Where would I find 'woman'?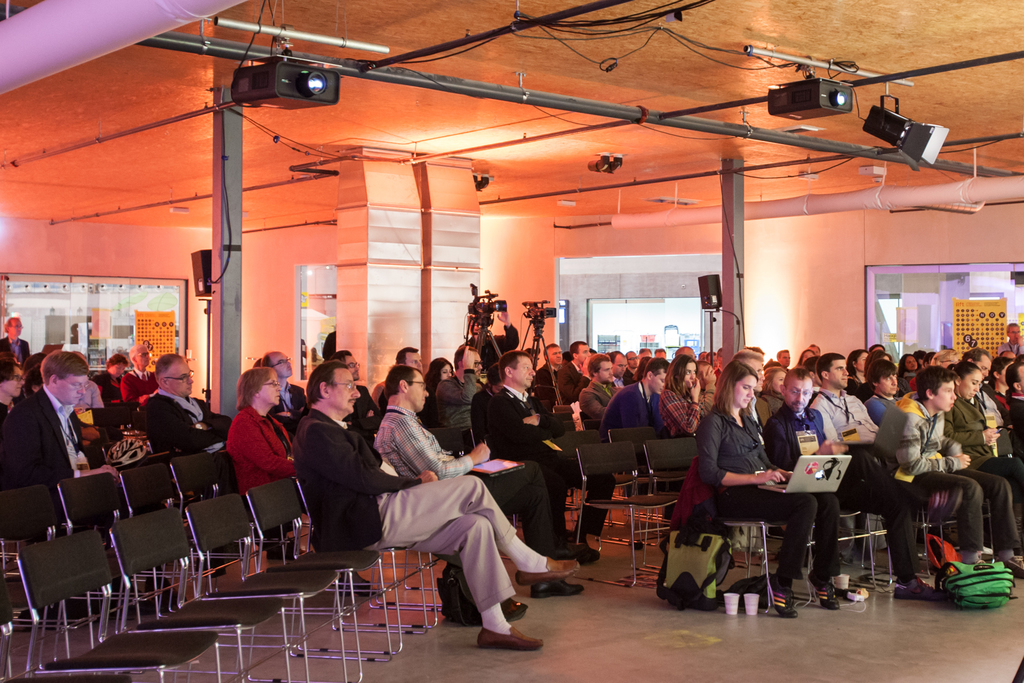
At [x1=931, y1=348, x2=959, y2=368].
